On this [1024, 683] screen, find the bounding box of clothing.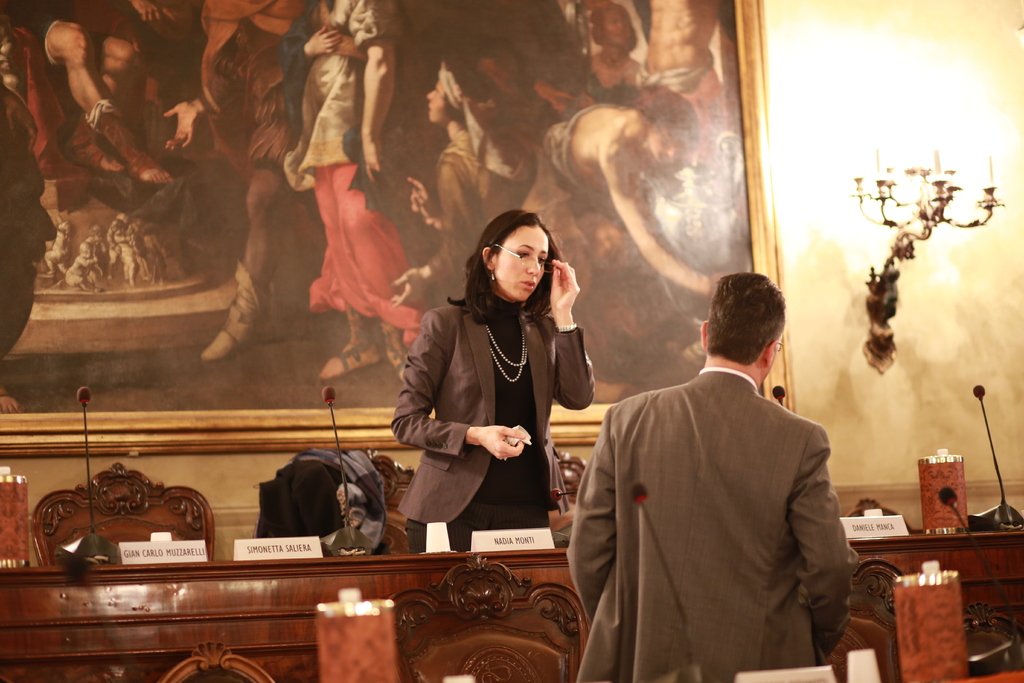
Bounding box: [200, 0, 316, 178].
